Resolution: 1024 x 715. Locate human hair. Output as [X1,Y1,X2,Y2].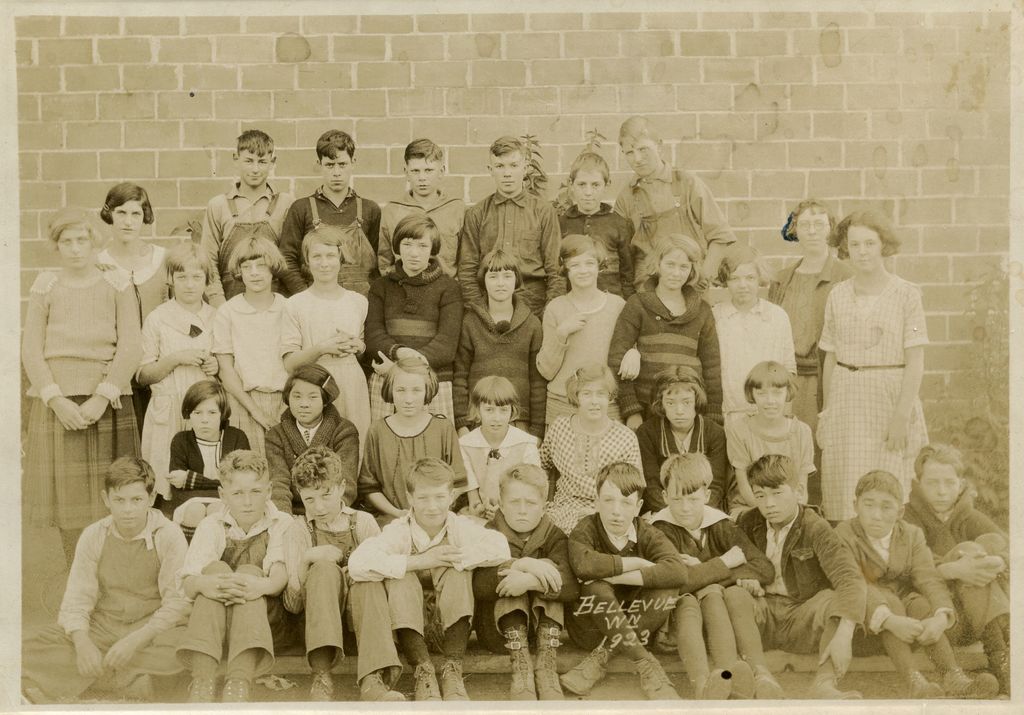
[744,363,796,404].
